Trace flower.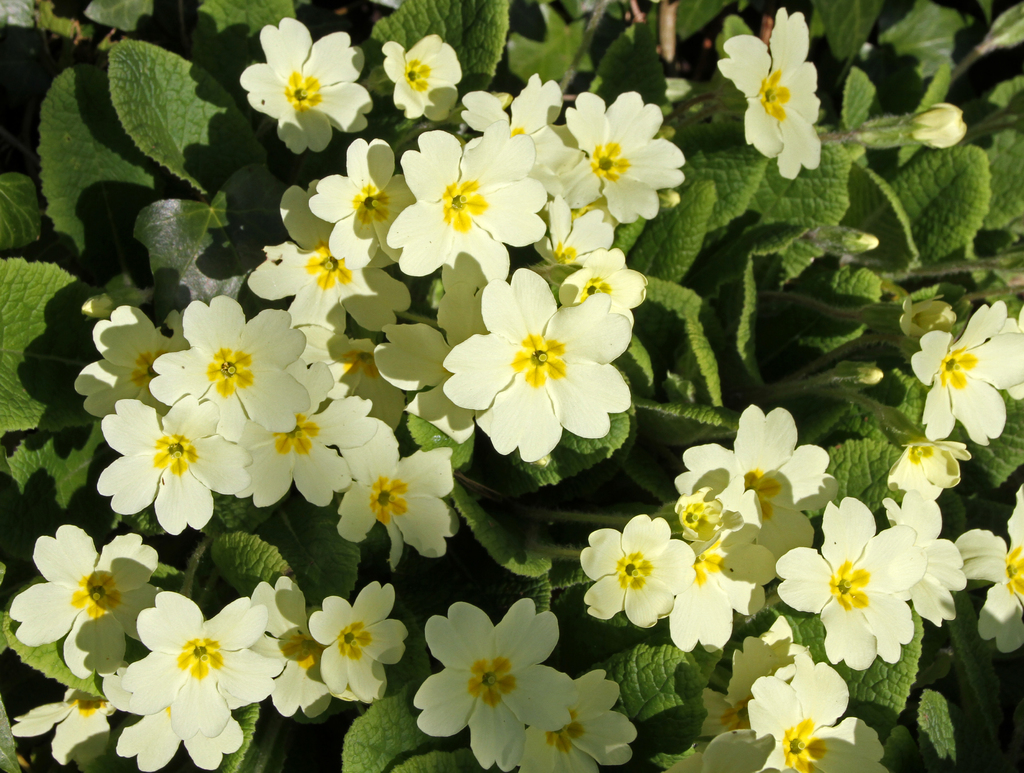
Traced to rect(249, 185, 422, 329).
